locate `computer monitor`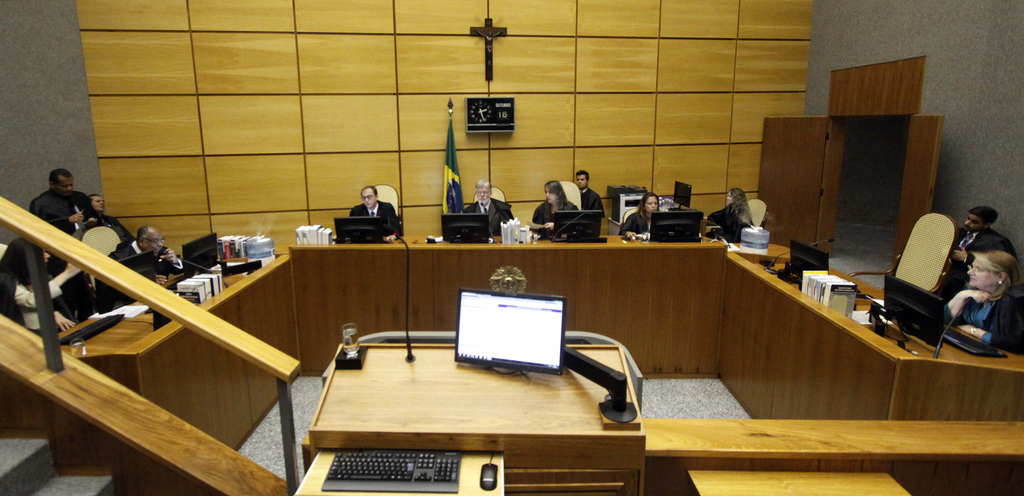
bbox=(556, 211, 601, 237)
